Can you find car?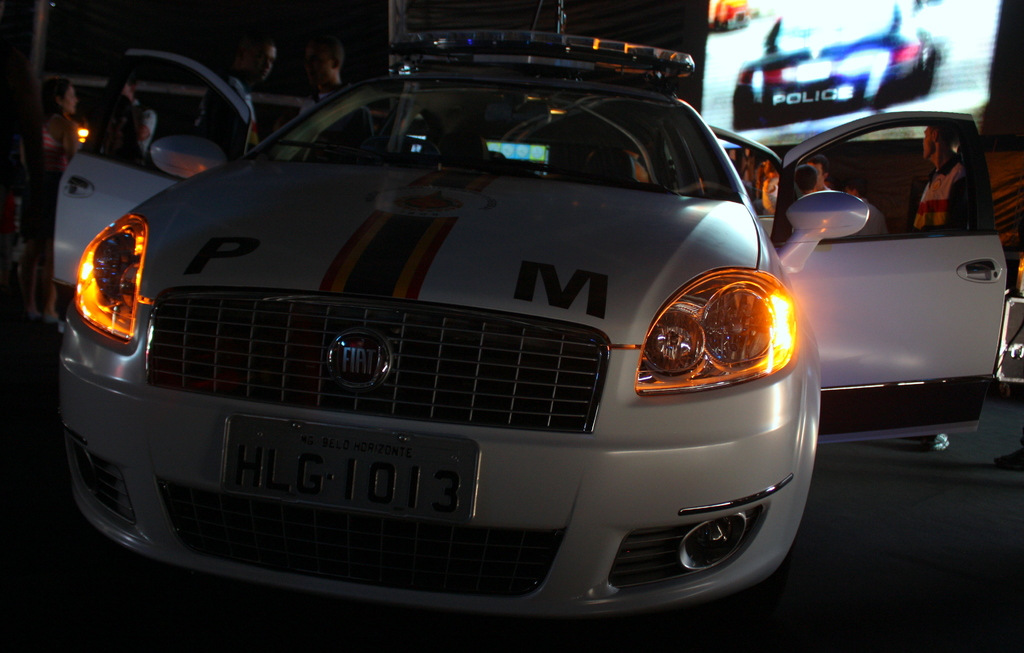
Yes, bounding box: <region>48, 3, 1012, 643</region>.
